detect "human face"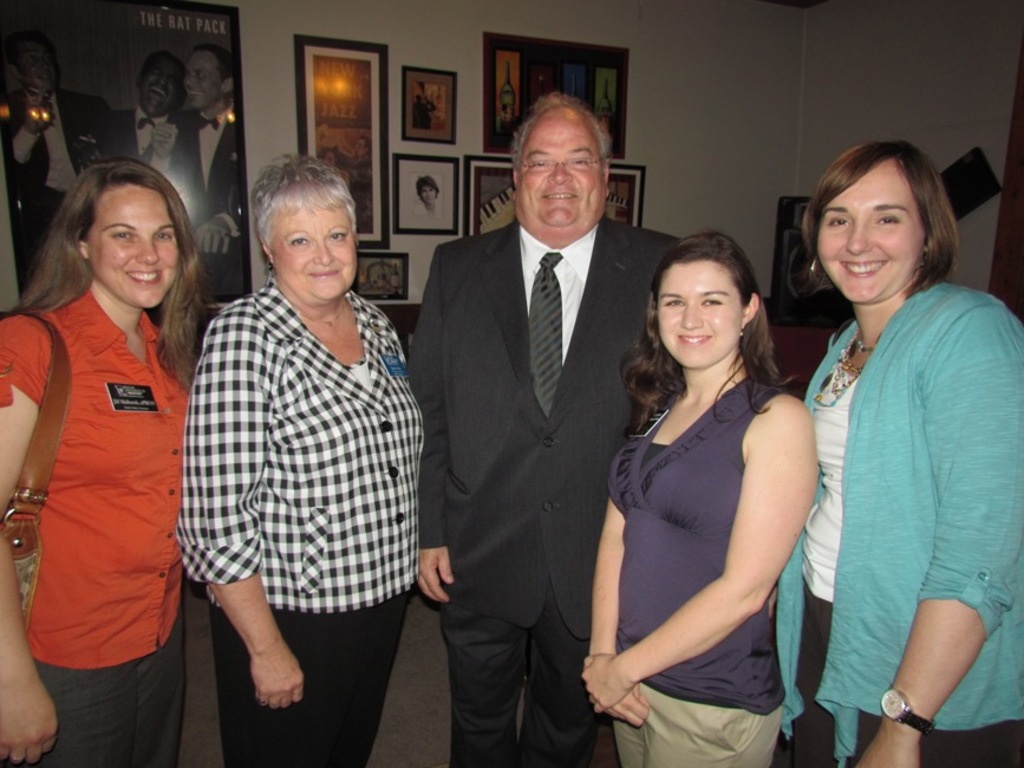
{"x1": 12, "y1": 38, "x2": 59, "y2": 93}
